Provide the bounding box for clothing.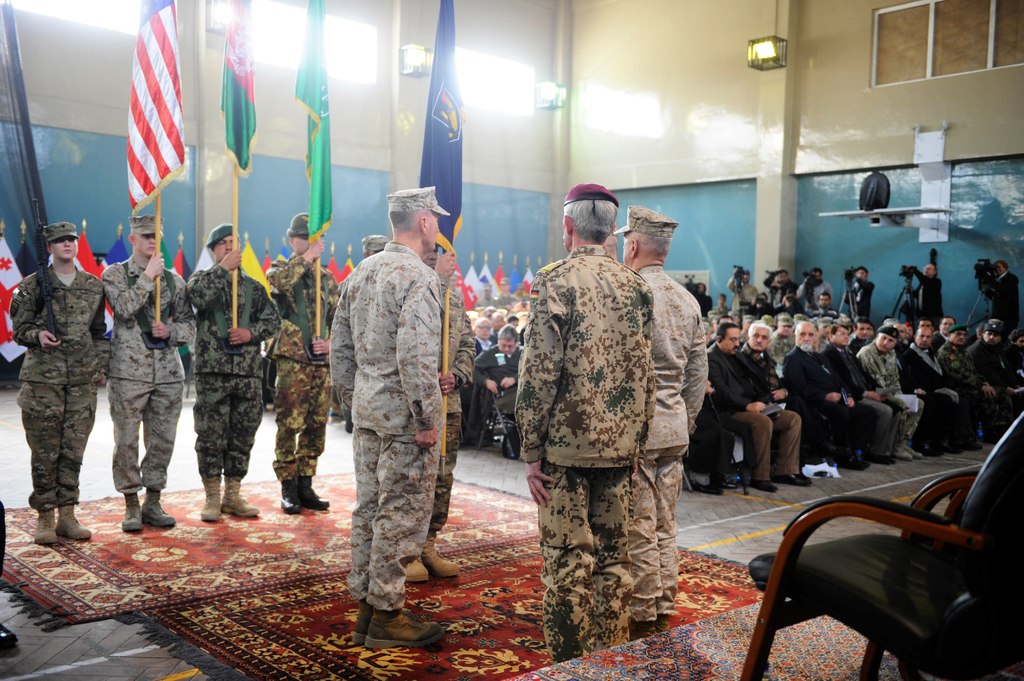
select_region(950, 344, 990, 444).
